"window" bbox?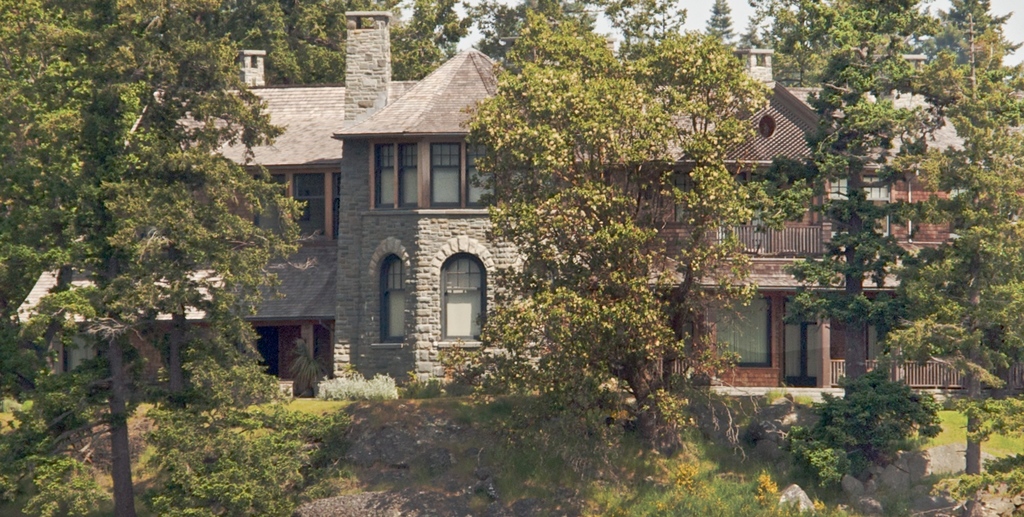
region(860, 173, 893, 201)
